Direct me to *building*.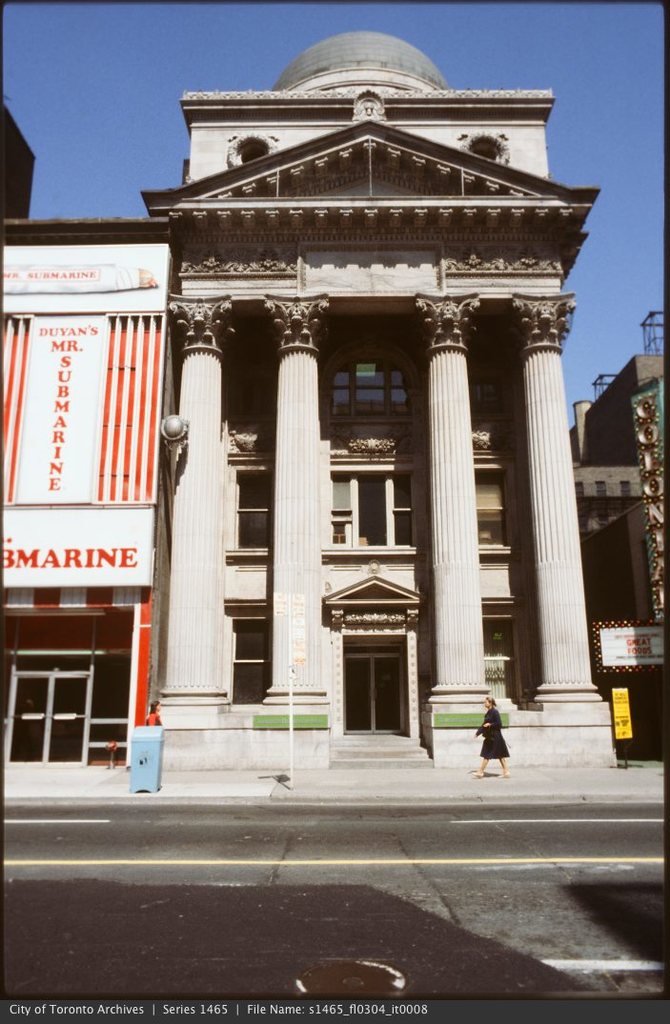
Direction: select_region(576, 317, 669, 756).
